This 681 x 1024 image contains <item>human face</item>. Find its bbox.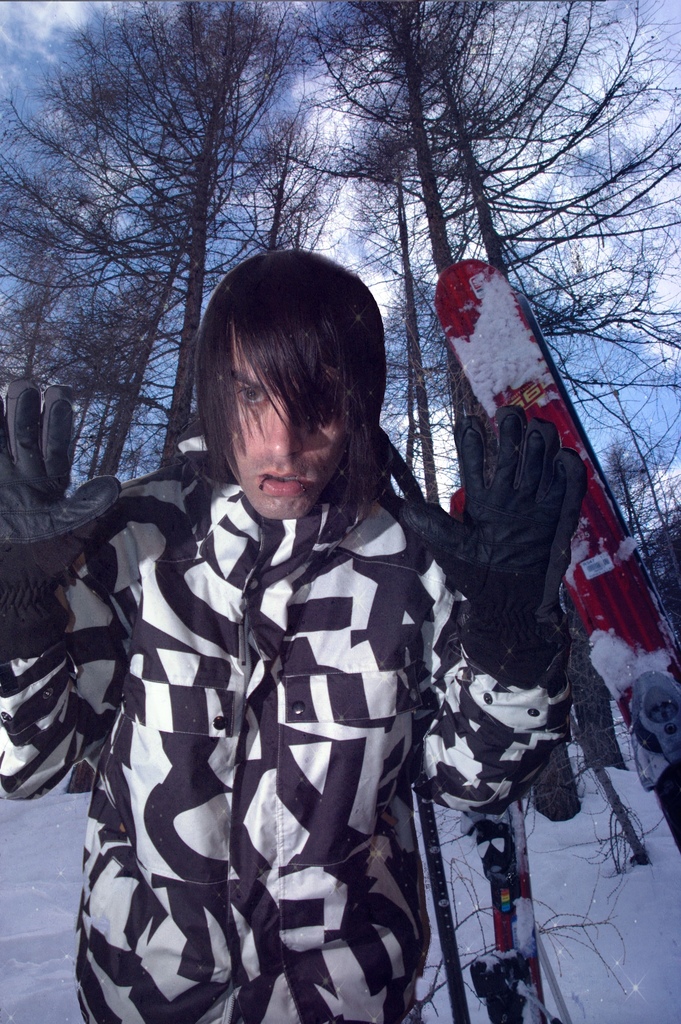
[x1=225, y1=321, x2=367, y2=526].
